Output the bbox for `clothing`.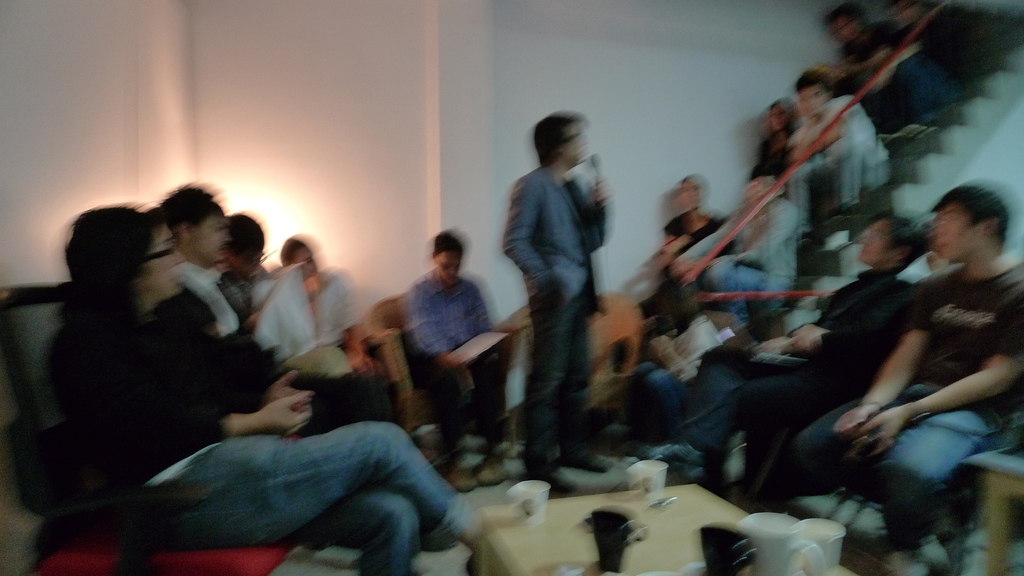
221/260/258/319.
